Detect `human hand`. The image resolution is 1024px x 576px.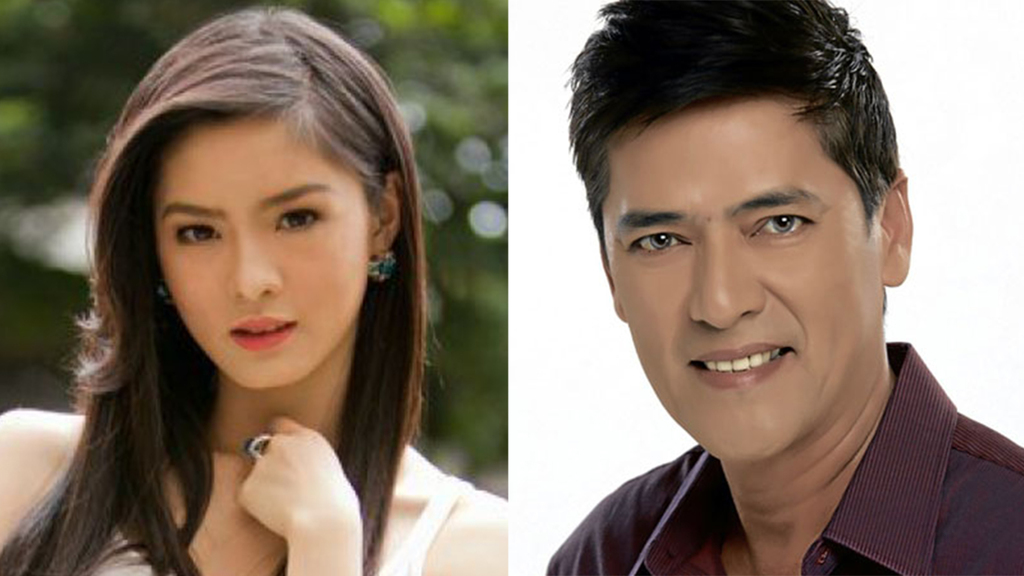
bbox(226, 406, 352, 560).
